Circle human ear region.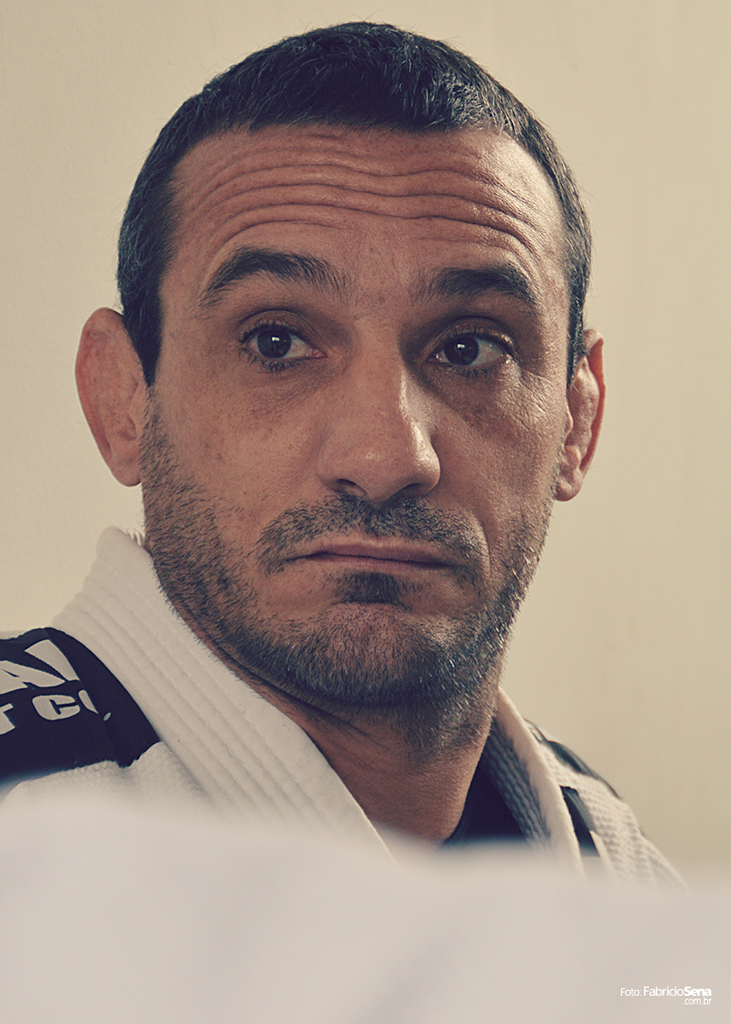
Region: left=550, top=324, right=606, bottom=499.
